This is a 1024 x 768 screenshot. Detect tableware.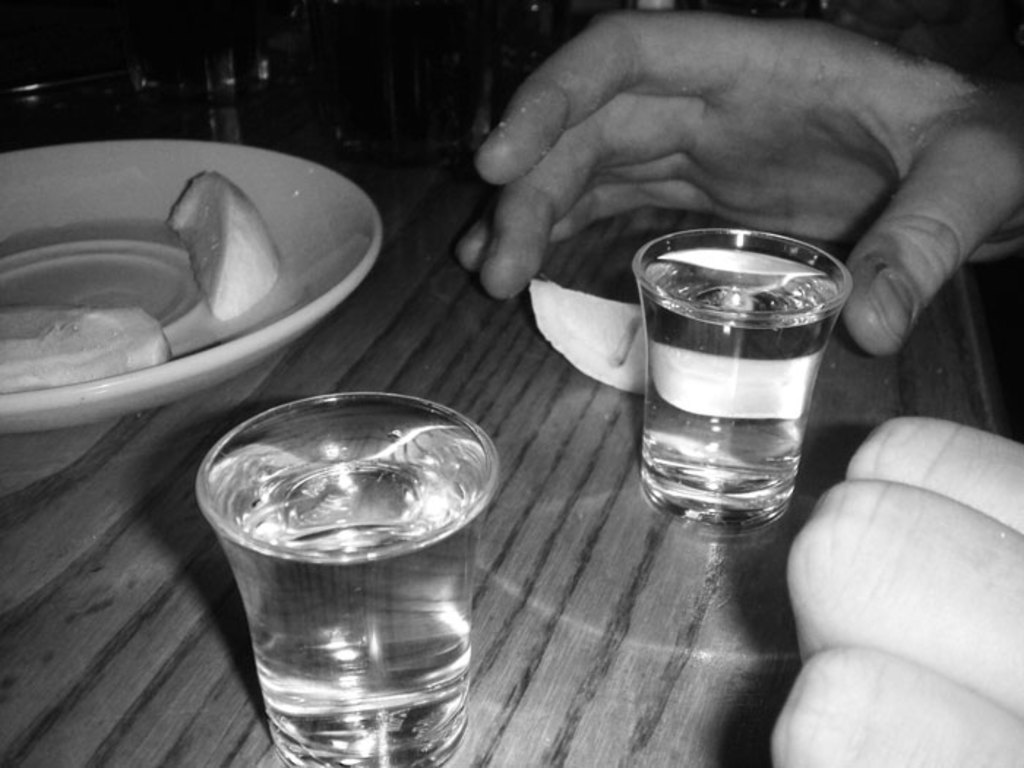
bbox=[628, 222, 856, 535].
